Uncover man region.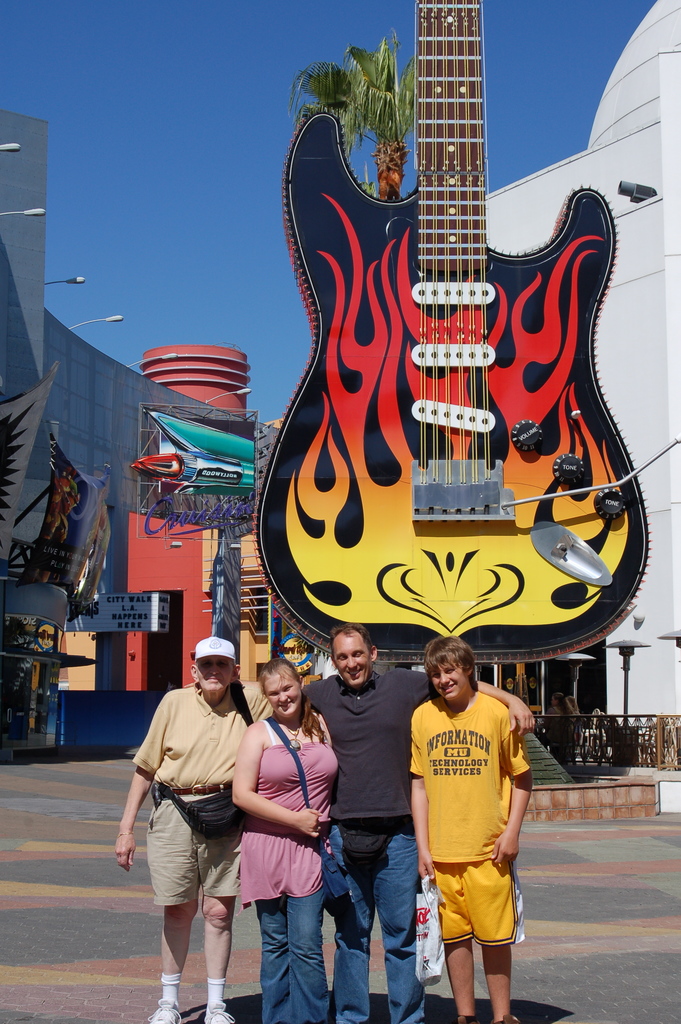
Uncovered: locate(136, 644, 258, 1012).
